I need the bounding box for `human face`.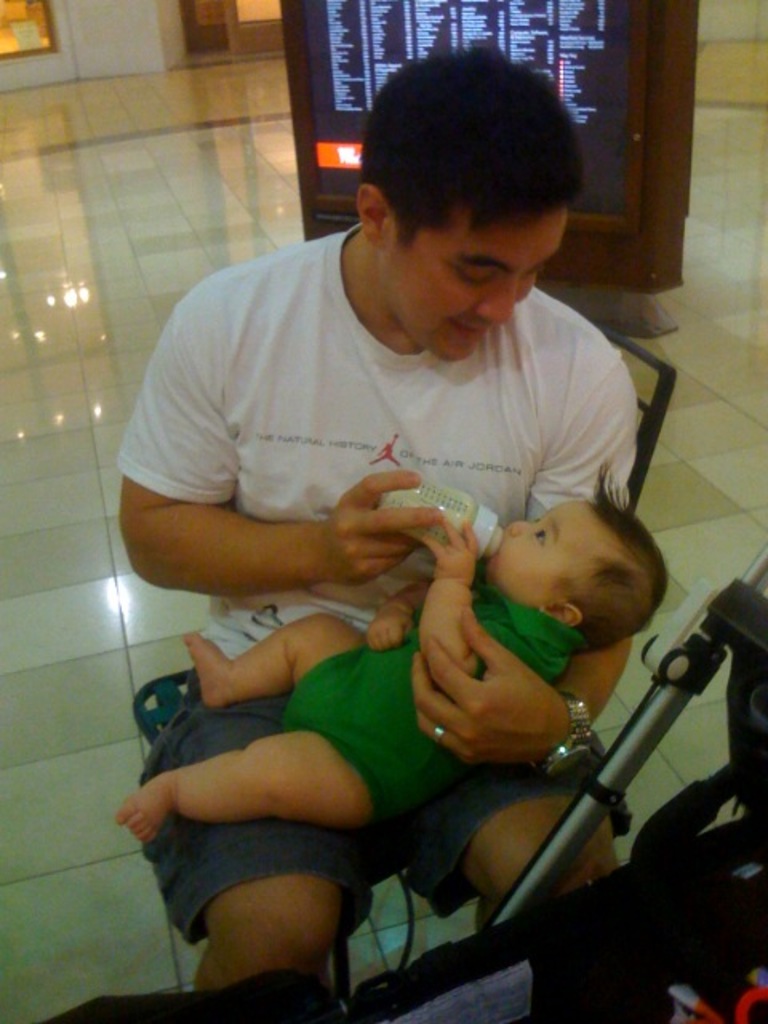
Here it is: {"x1": 482, "y1": 494, "x2": 606, "y2": 606}.
